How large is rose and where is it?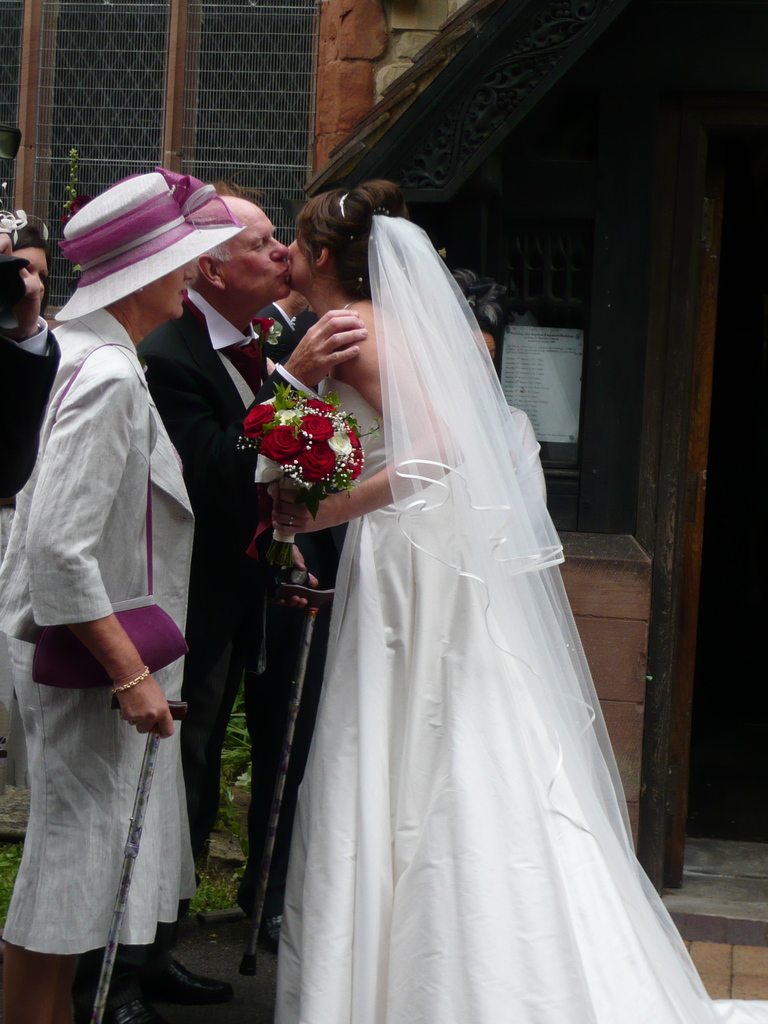
Bounding box: box(253, 314, 277, 335).
